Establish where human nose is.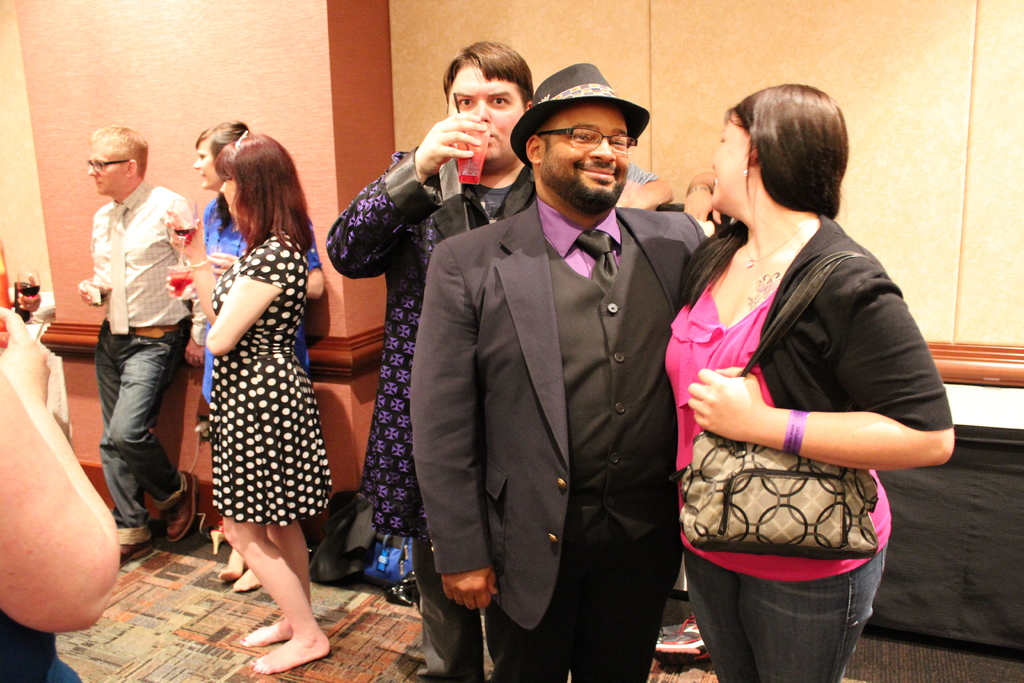
Established at BBox(591, 138, 614, 163).
